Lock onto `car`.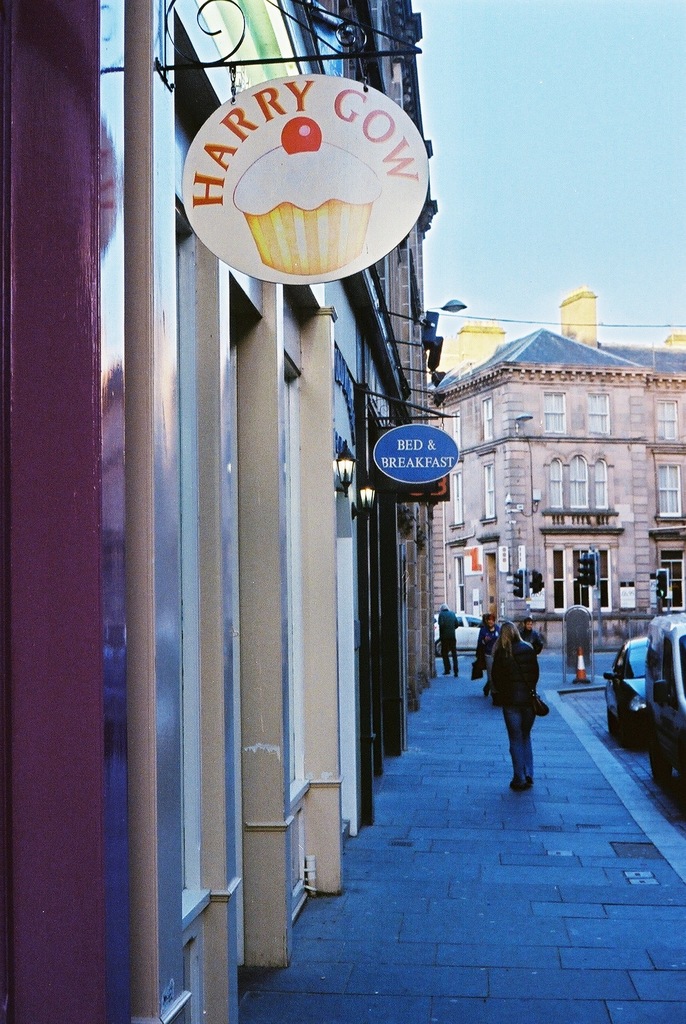
Locked: crop(434, 608, 499, 662).
